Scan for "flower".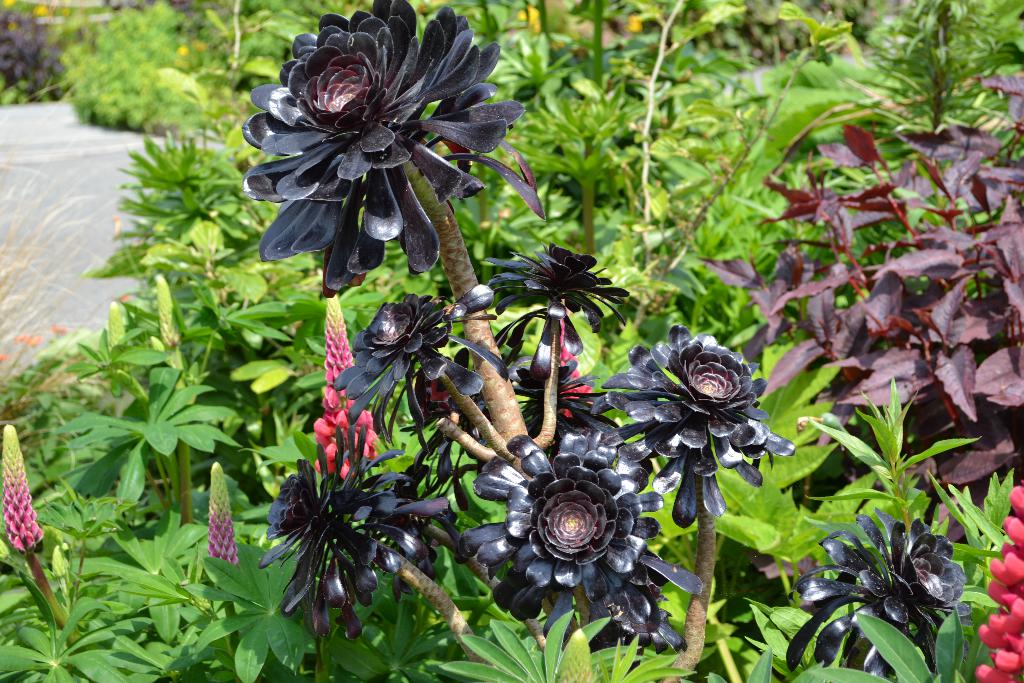
Scan result: <bbox>505, 345, 593, 438</bbox>.
